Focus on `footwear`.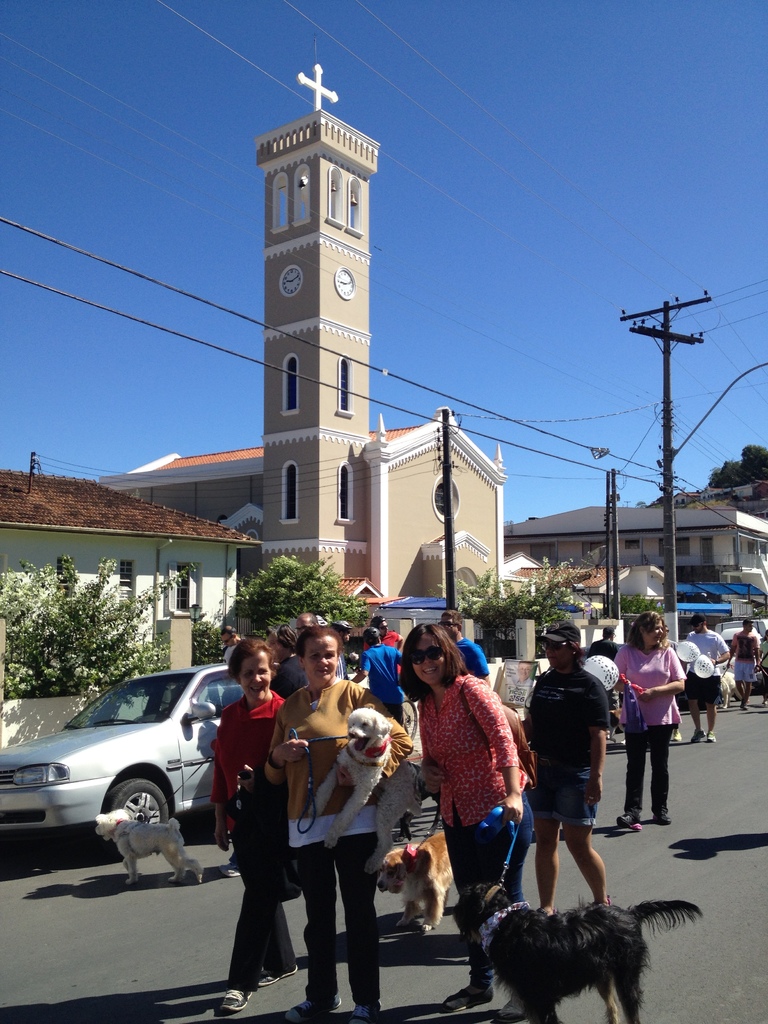
Focused at box=[438, 979, 496, 1010].
